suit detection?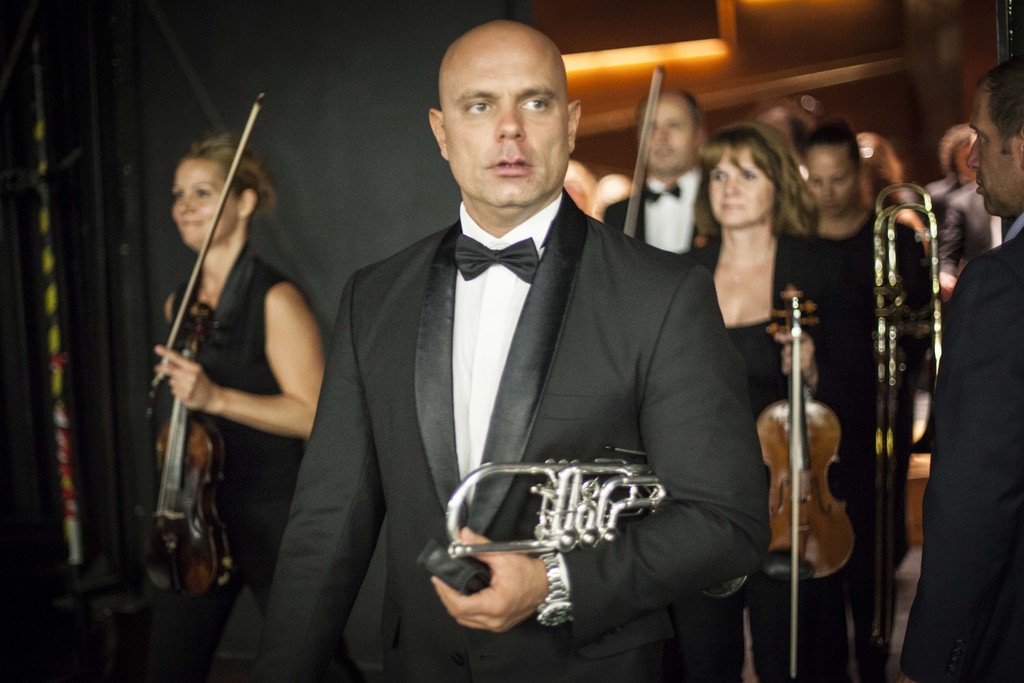
(left=937, top=176, right=1014, bottom=273)
